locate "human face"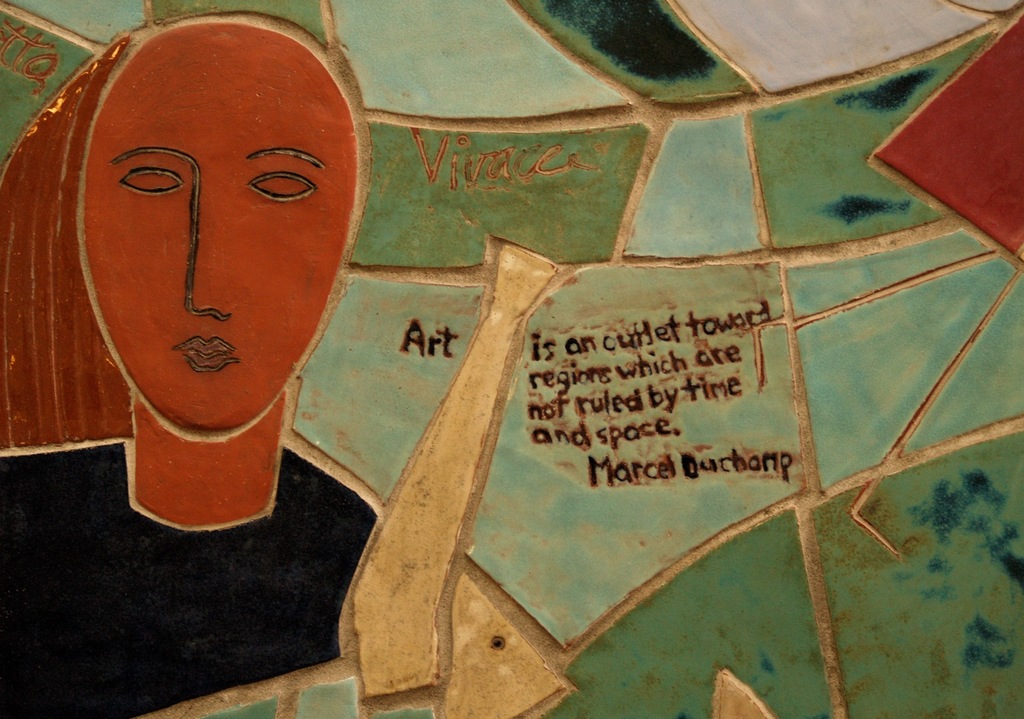
Rect(74, 9, 366, 448)
